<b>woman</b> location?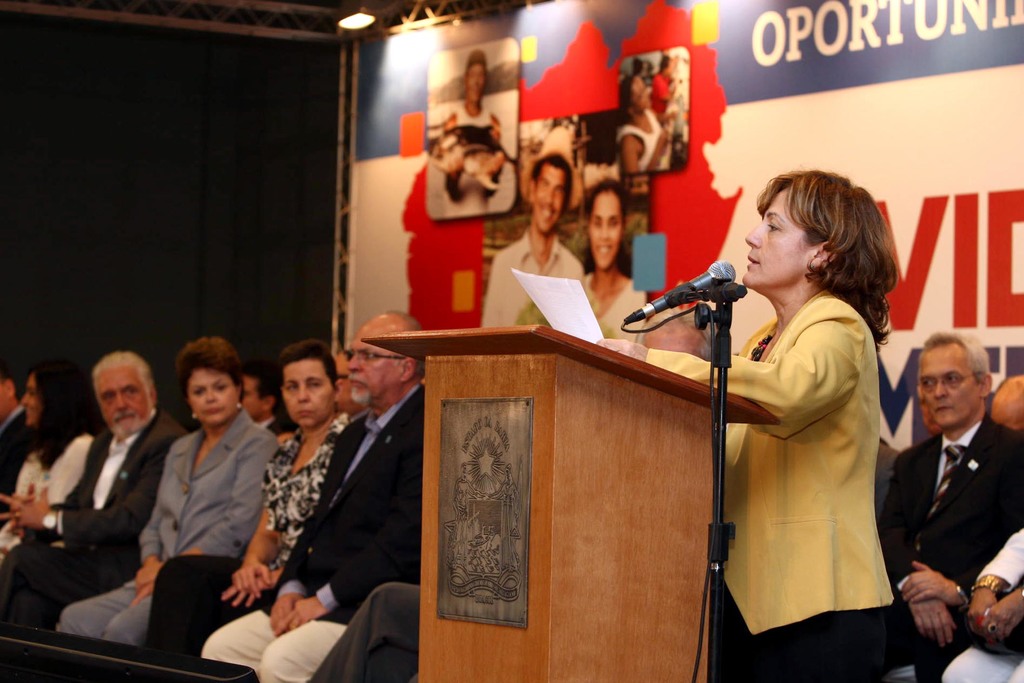
select_region(139, 340, 351, 653)
